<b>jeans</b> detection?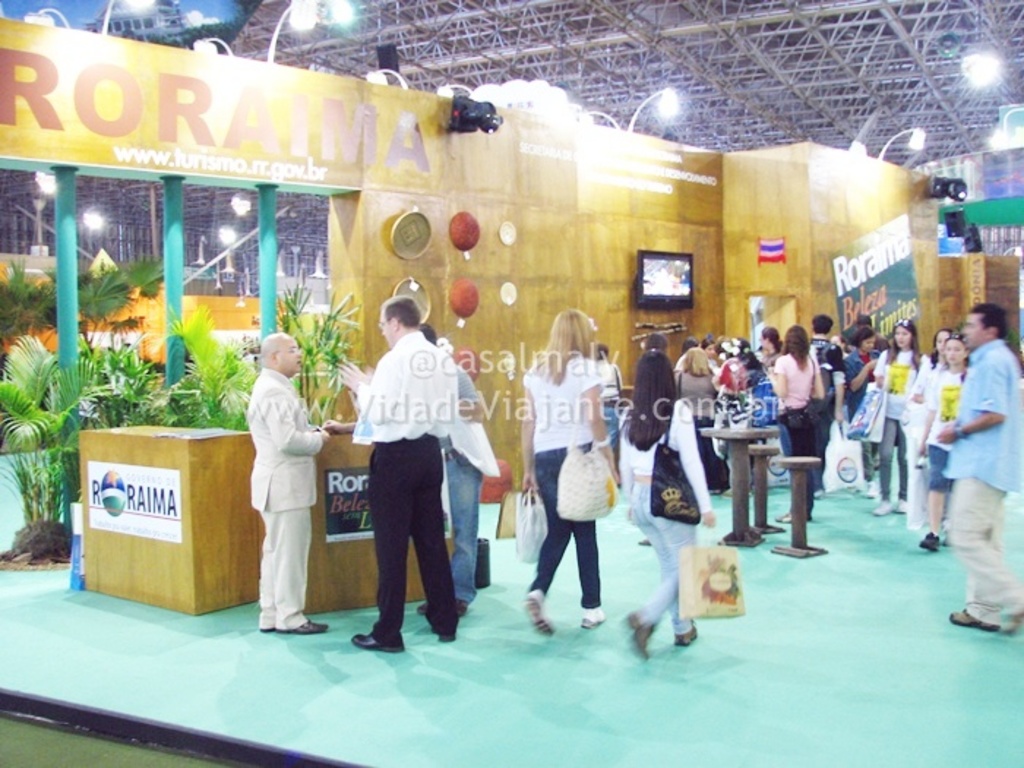
635,487,695,636
